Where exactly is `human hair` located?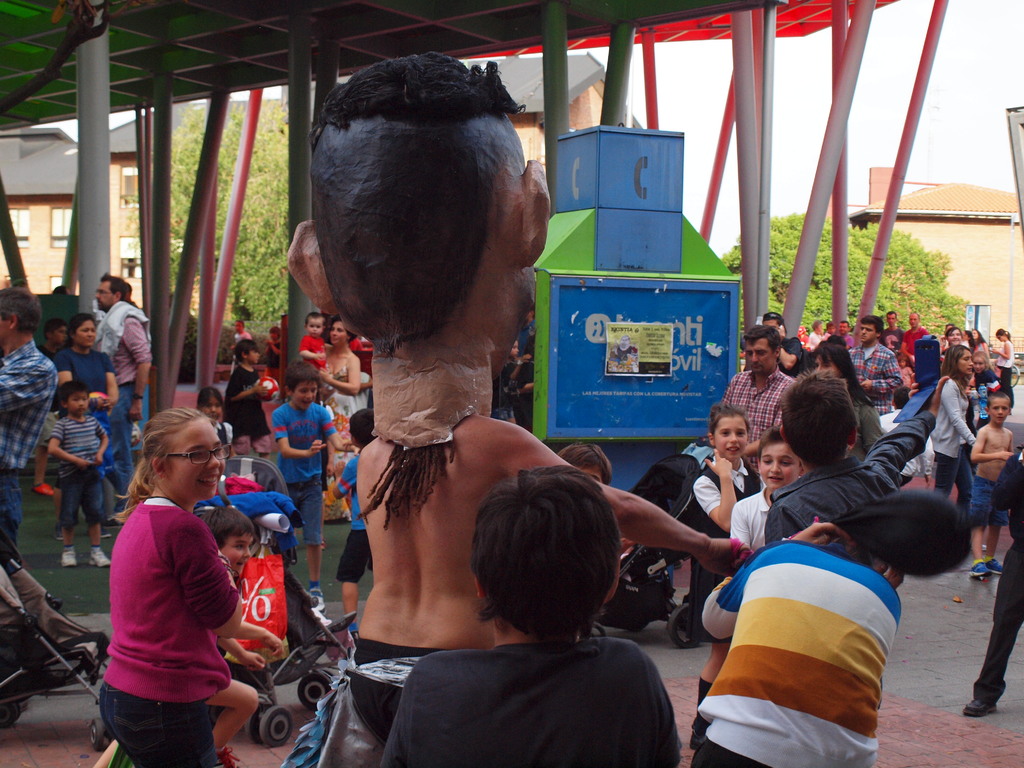
Its bounding box is box=[194, 386, 225, 410].
